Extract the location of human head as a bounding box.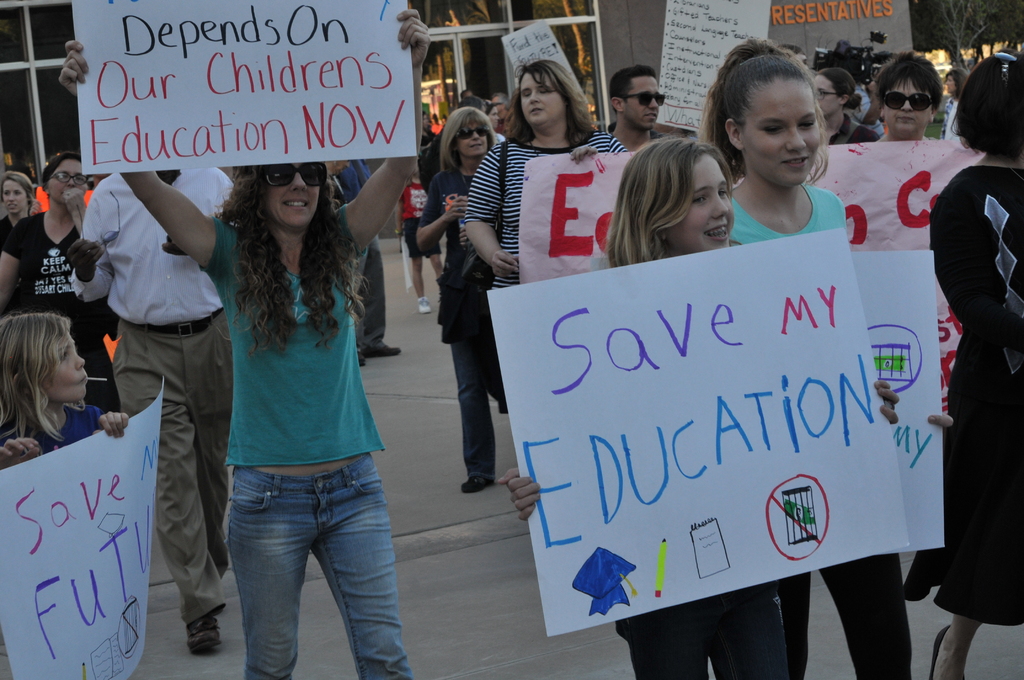
[447,108,489,161].
